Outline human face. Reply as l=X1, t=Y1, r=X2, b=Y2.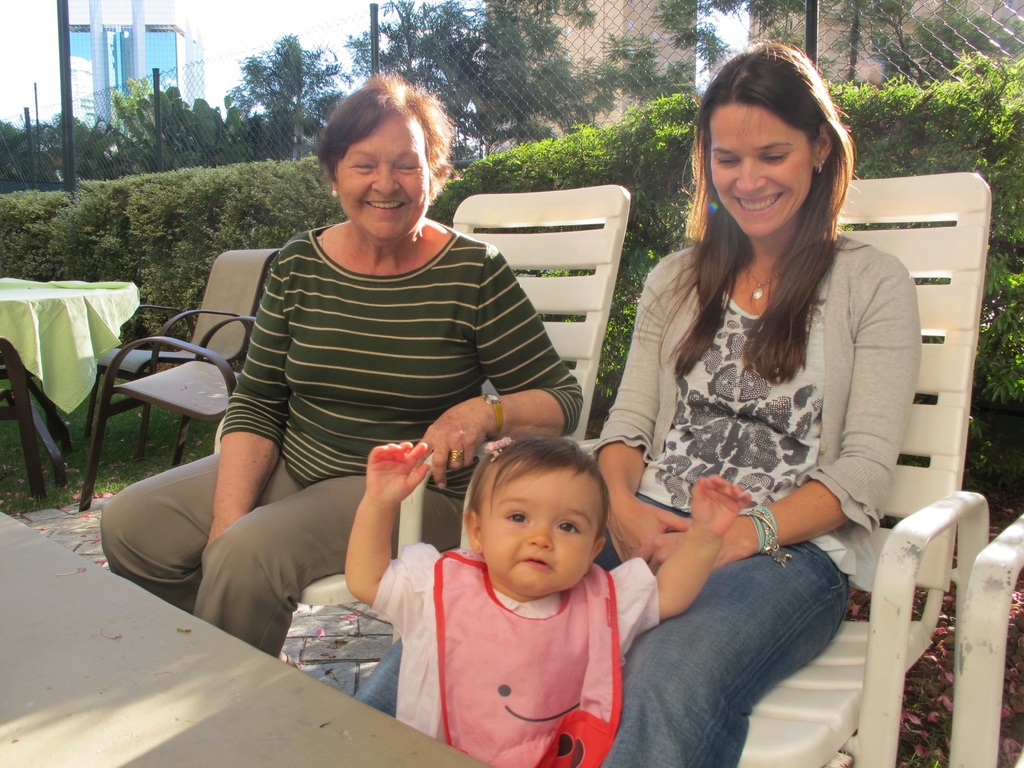
l=710, t=100, r=810, b=237.
